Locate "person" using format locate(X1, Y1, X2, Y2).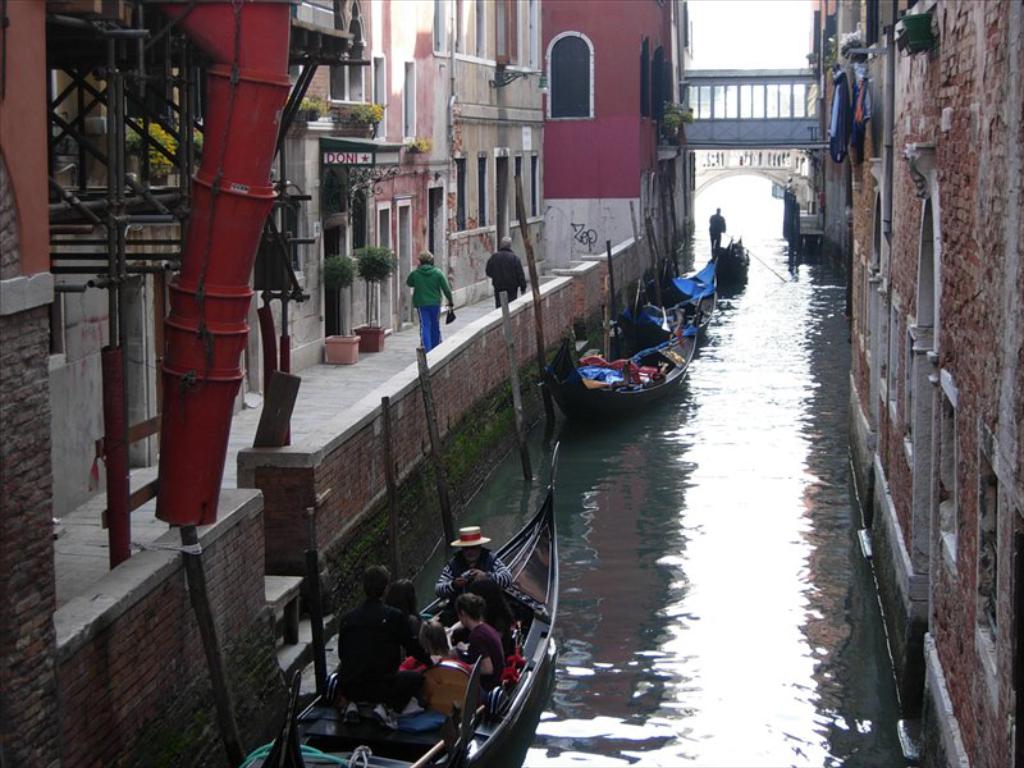
locate(434, 524, 518, 623).
